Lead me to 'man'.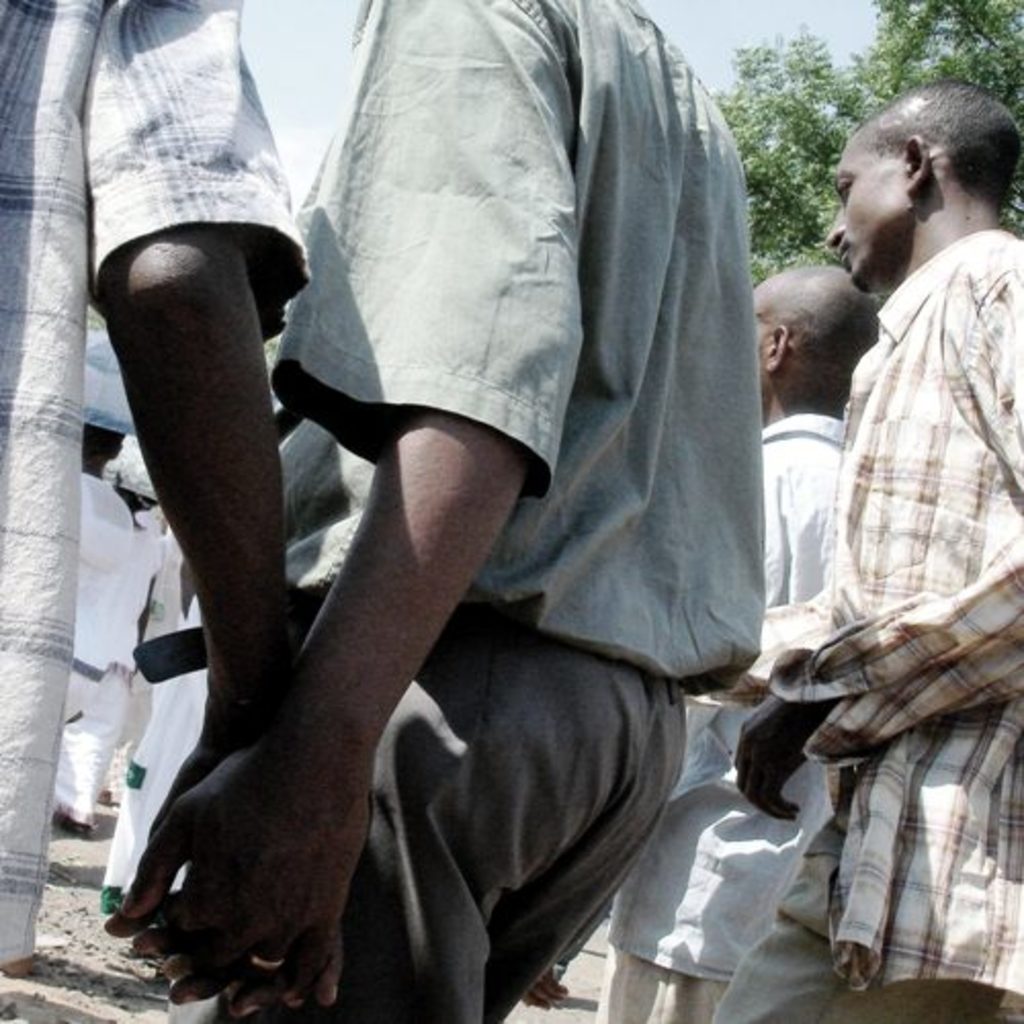
Lead to <box>756,47,1023,987</box>.
